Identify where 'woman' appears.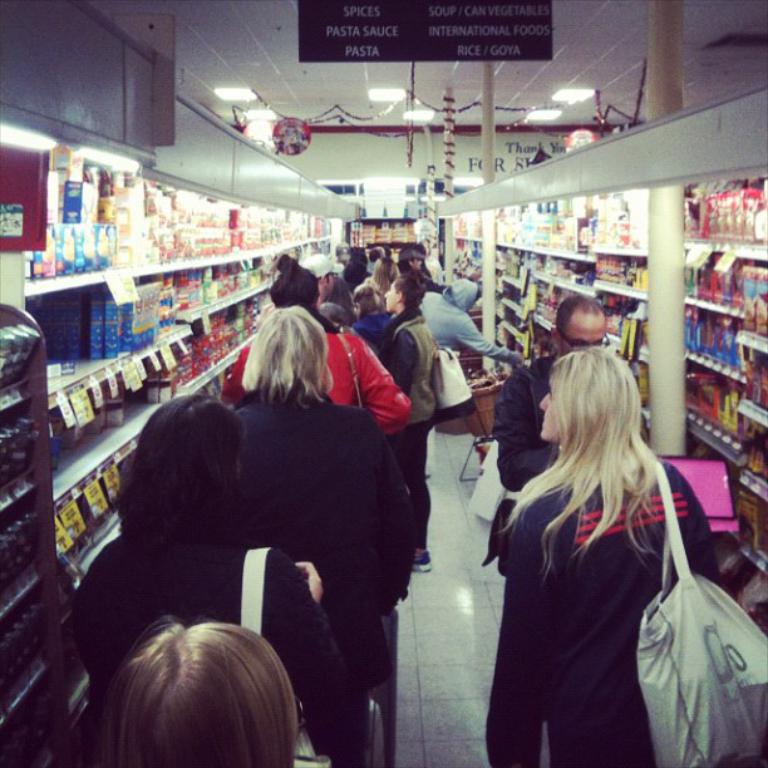
Appears at x1=80 y1=614 x2=301 y2=767.
